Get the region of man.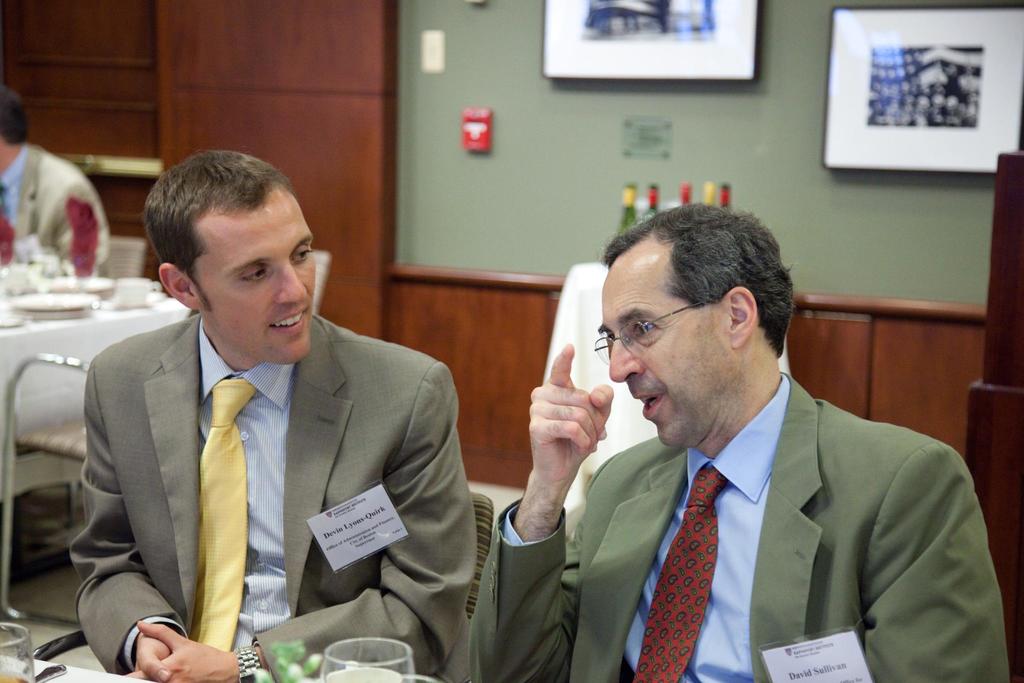
select_region(66, 143, 481, 682).
